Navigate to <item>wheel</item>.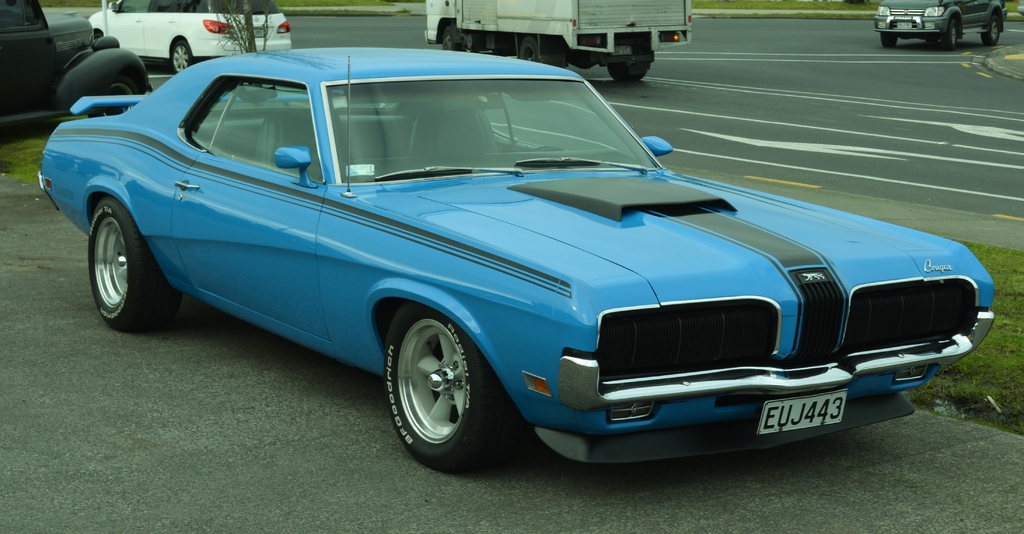
Navigation target: detection(437, 20, 468, 58).
